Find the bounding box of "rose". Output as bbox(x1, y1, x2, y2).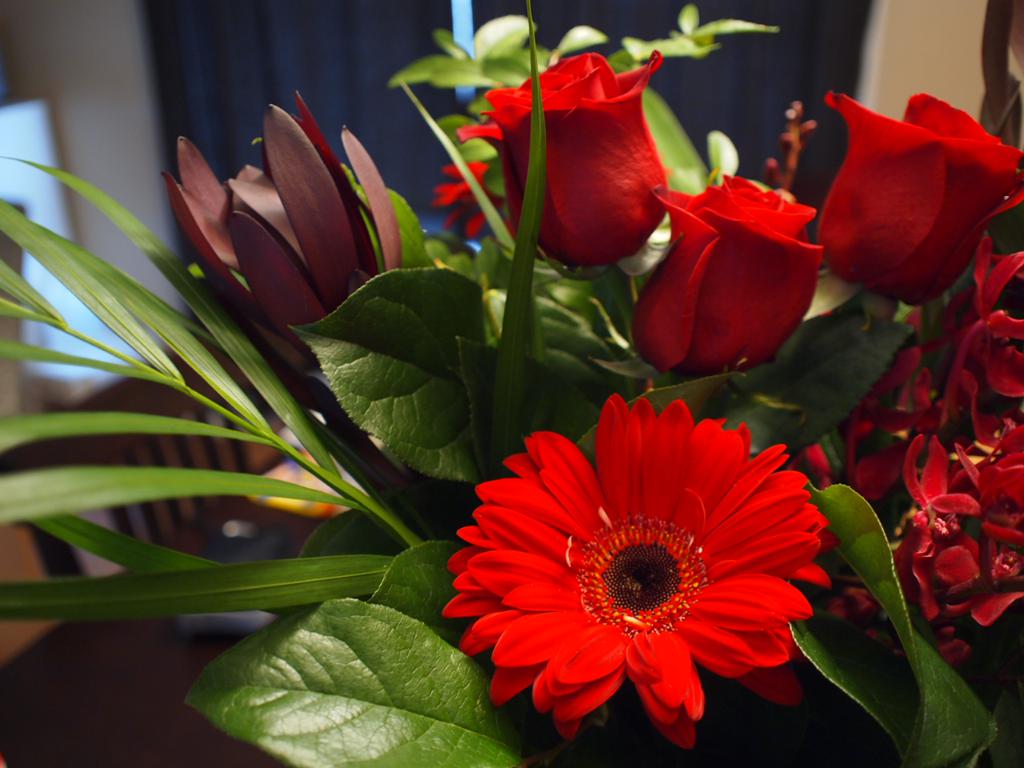
bbox(824, 94, 1023, 304).
